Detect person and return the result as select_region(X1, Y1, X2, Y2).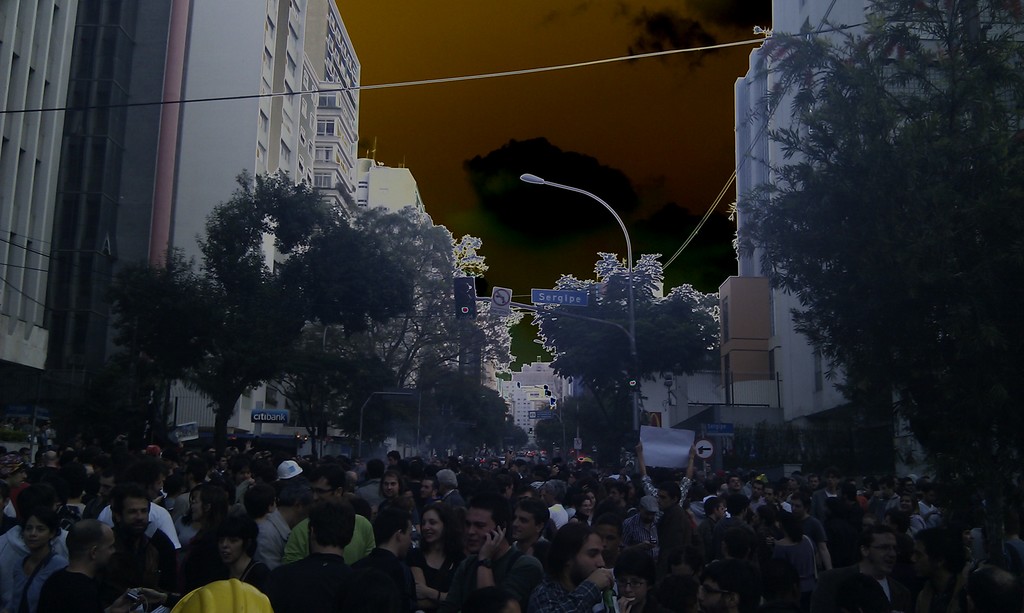
select_region(11, 507, 71, 612).
